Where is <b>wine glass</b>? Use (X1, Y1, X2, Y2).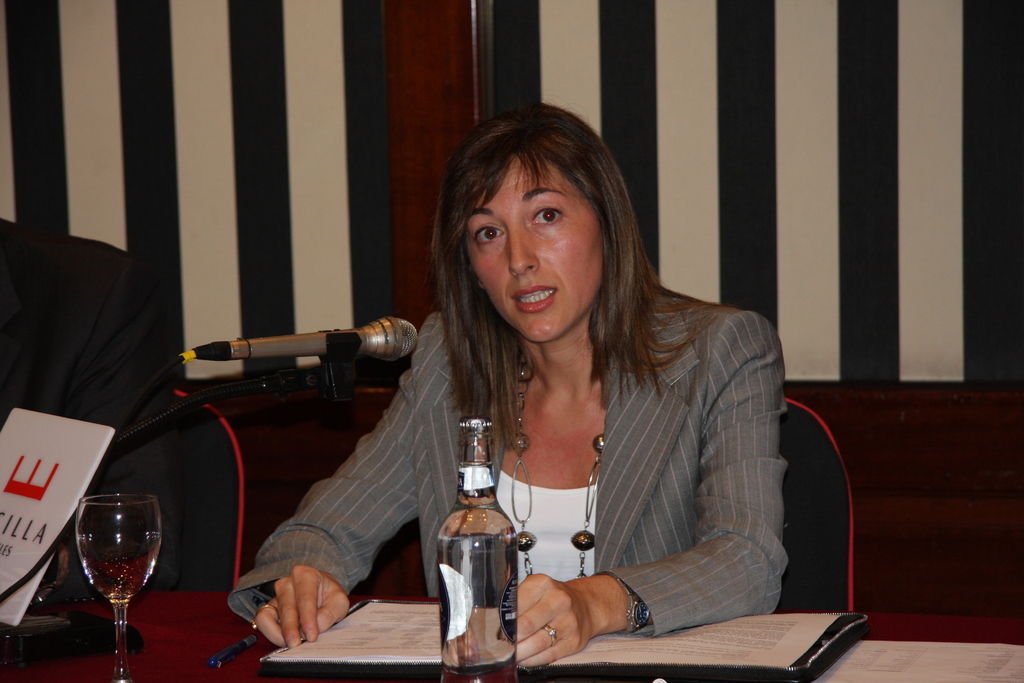
(73, 493, 165, 682).
